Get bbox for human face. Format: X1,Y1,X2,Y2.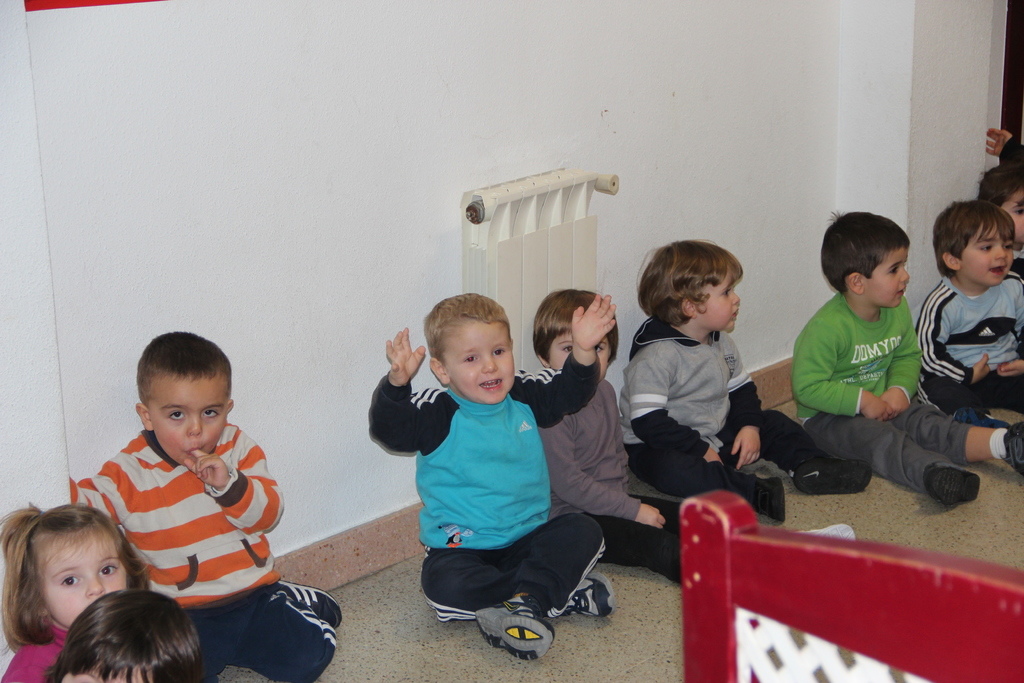
40,532,129,637.
